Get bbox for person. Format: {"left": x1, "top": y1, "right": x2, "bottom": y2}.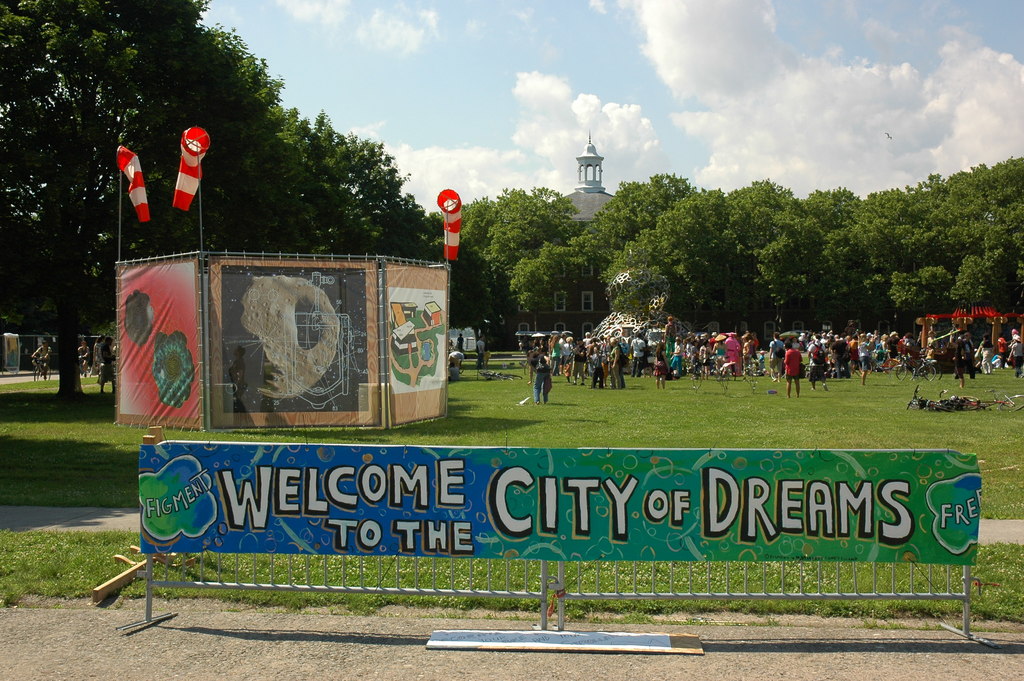
{"left": 785, "top": 341, "right": 801, "bottom": 398}.
